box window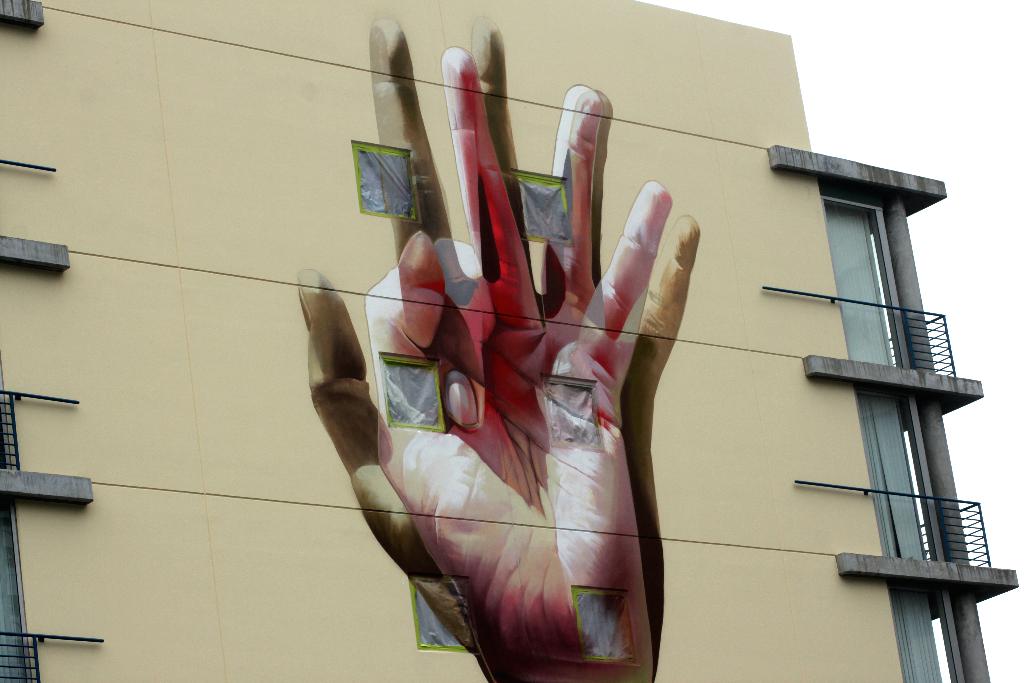
[x1=819, y1=171, x2=918, y2=364]
